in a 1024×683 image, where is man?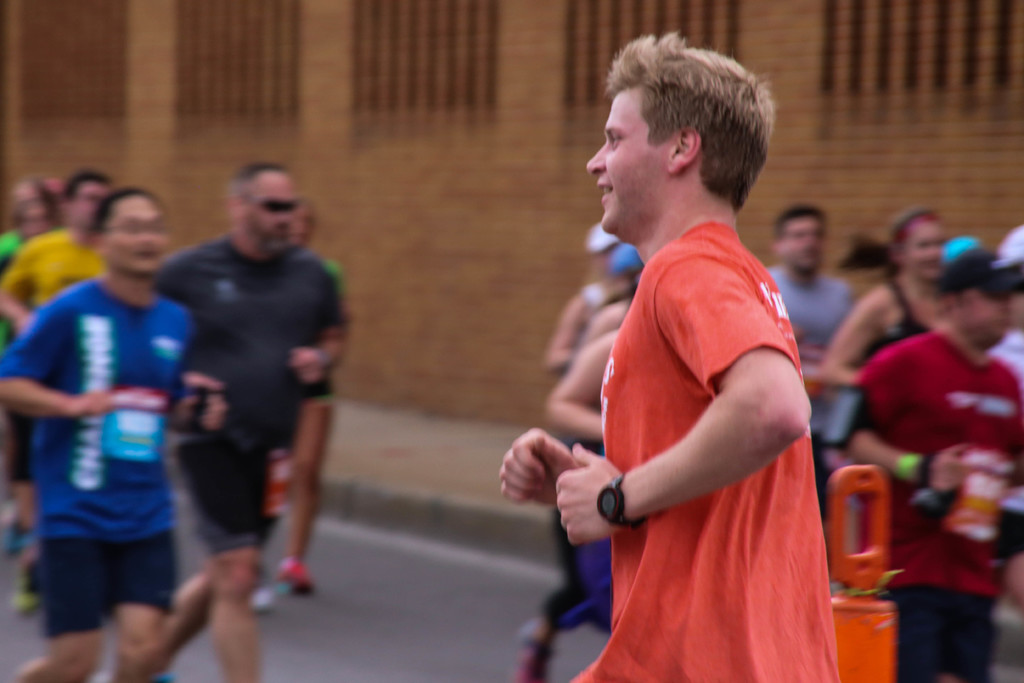
x1=501, y1=33, x2=842, y2=682.
